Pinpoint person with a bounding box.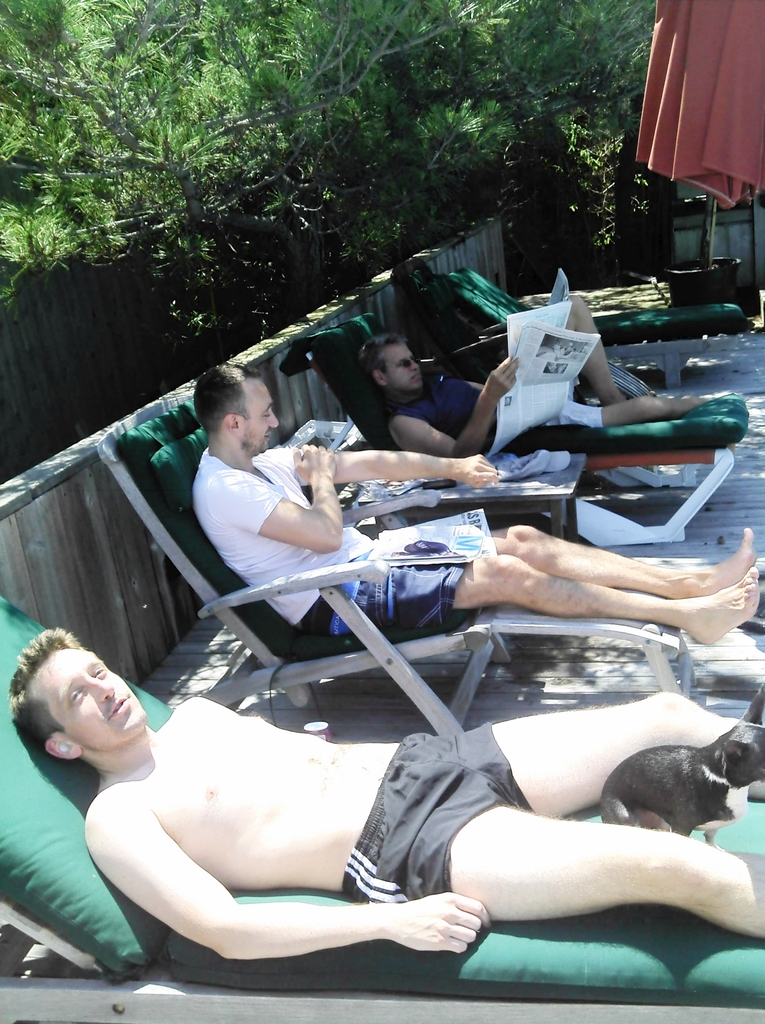
<region>192, 365, 759, 642</region>.
